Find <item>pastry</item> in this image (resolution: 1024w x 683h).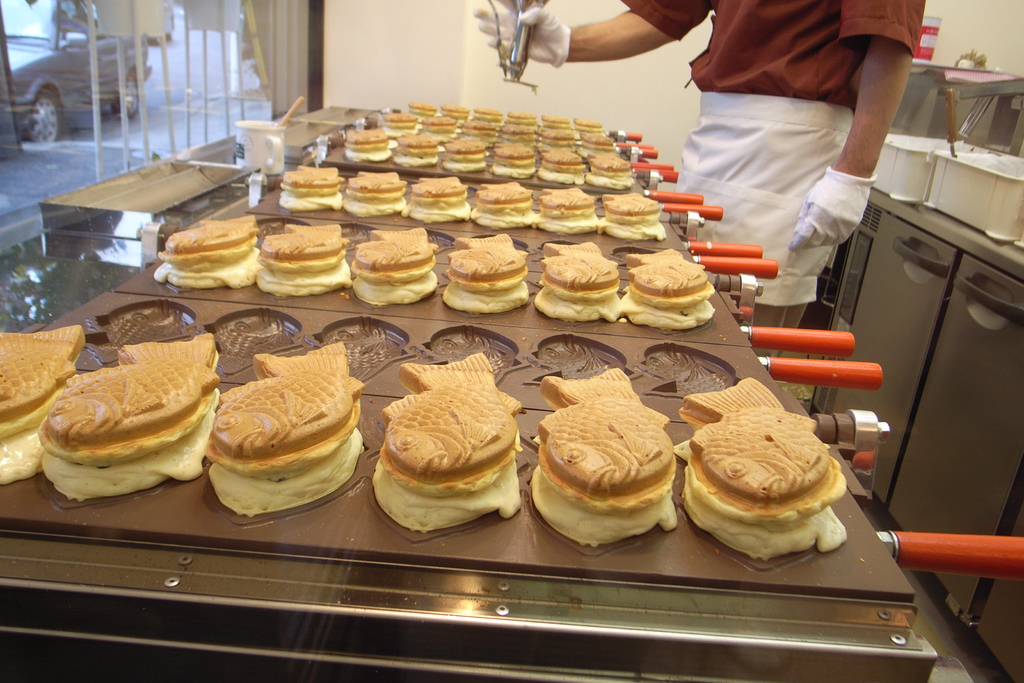
select_region(408, 179, 469, 225).
